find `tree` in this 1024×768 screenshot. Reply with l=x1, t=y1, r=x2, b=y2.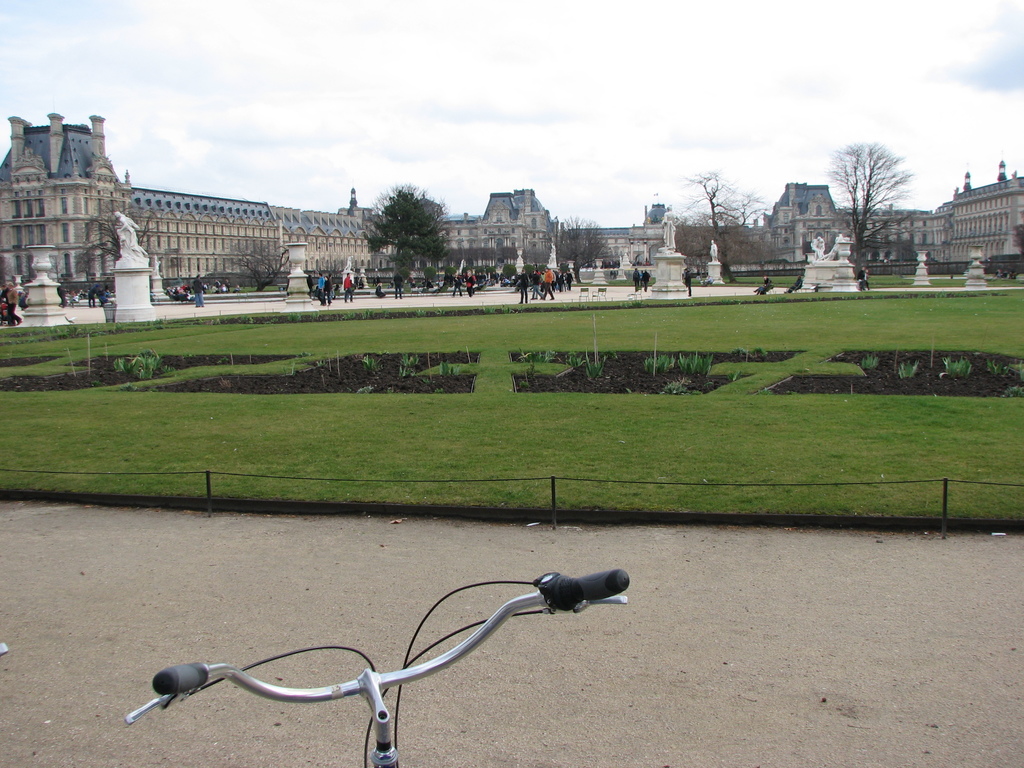
l=204, t=239, r=290, b=292.
